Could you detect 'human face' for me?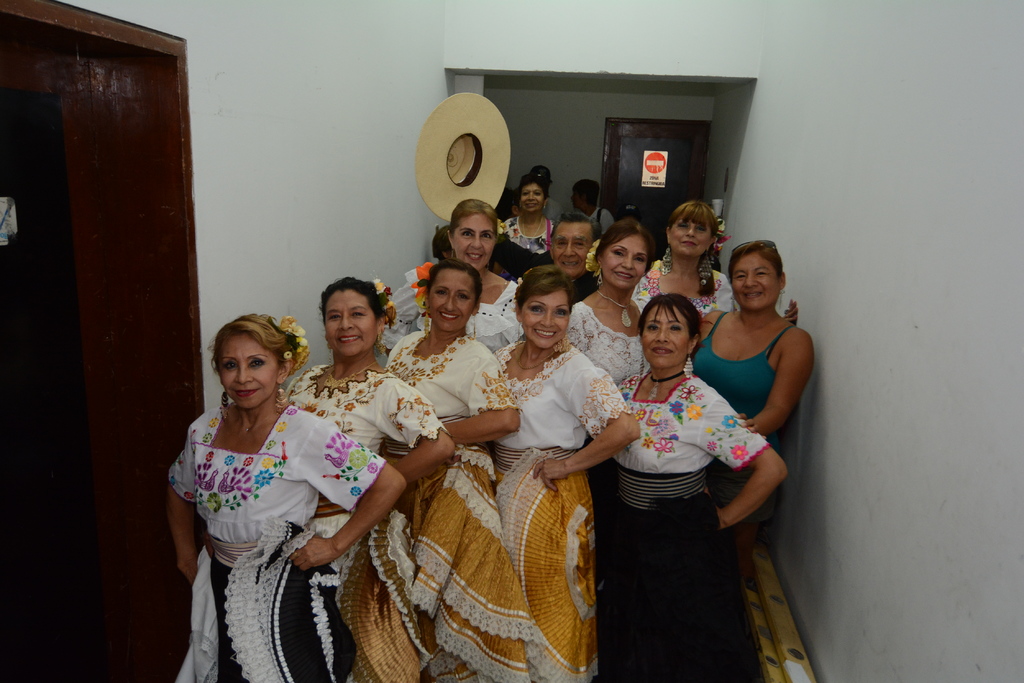
Detection result: 218,331,279,407.
